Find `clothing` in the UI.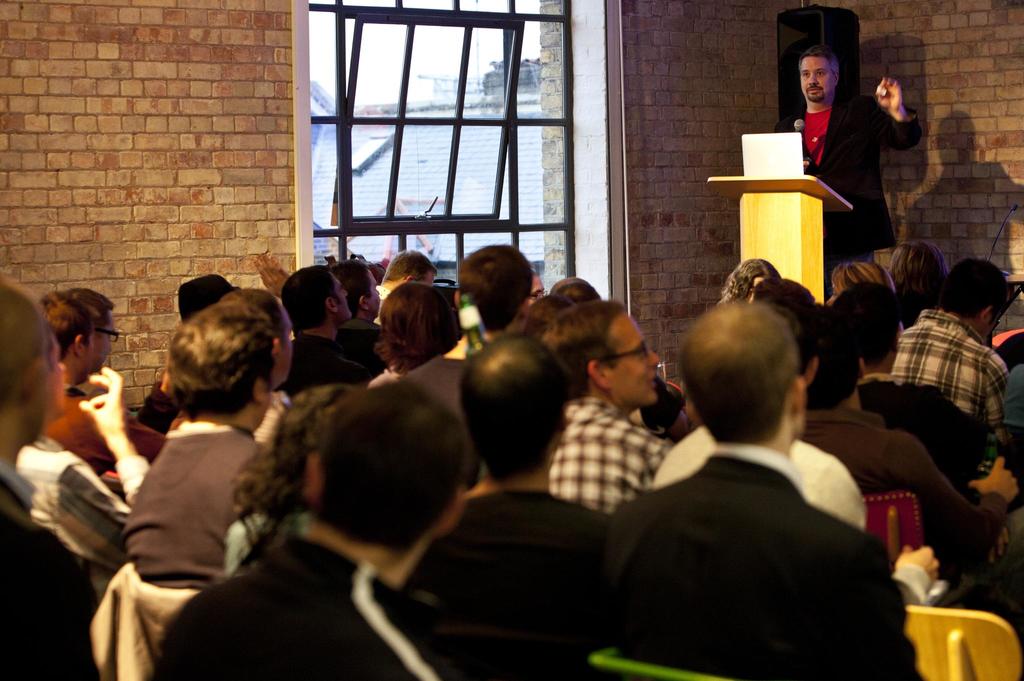
UI element at [645,431,863,533].
